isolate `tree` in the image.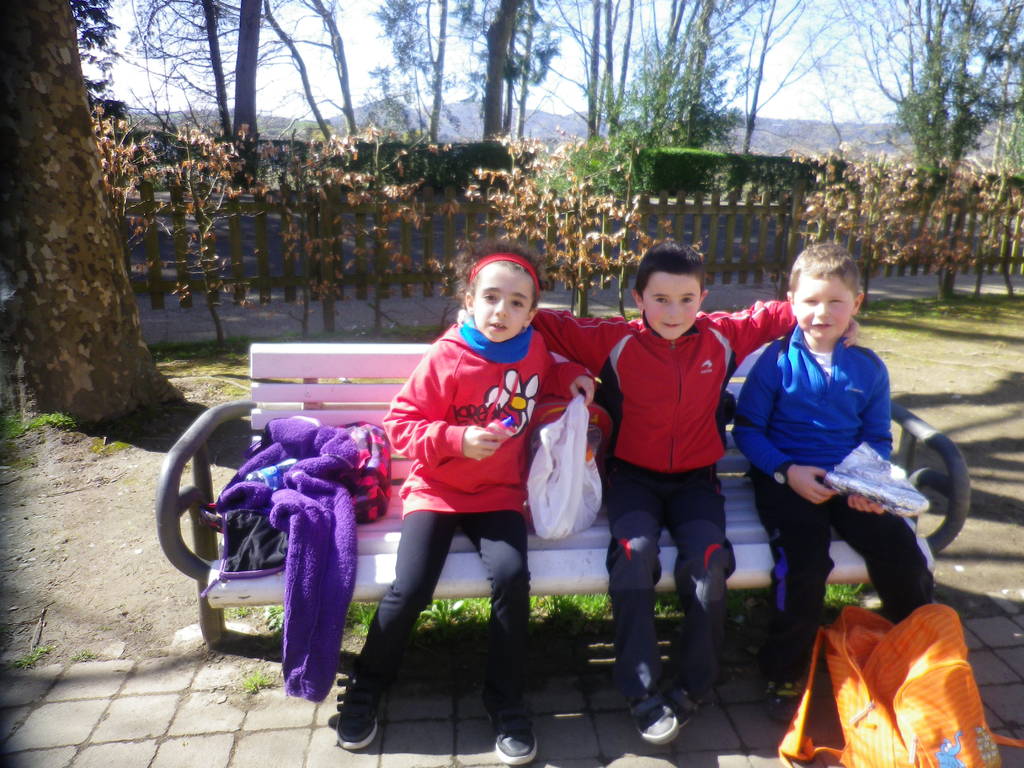
Isolated region: region(0, 16, 201, 449).
